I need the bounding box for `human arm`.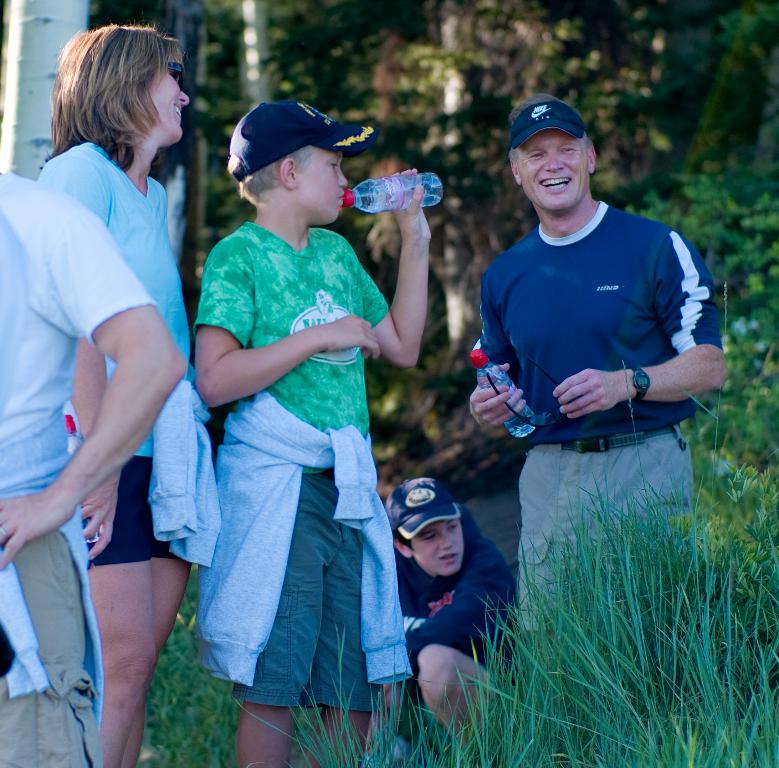
Here it is: bbox=[403, 553, 516, 666].
